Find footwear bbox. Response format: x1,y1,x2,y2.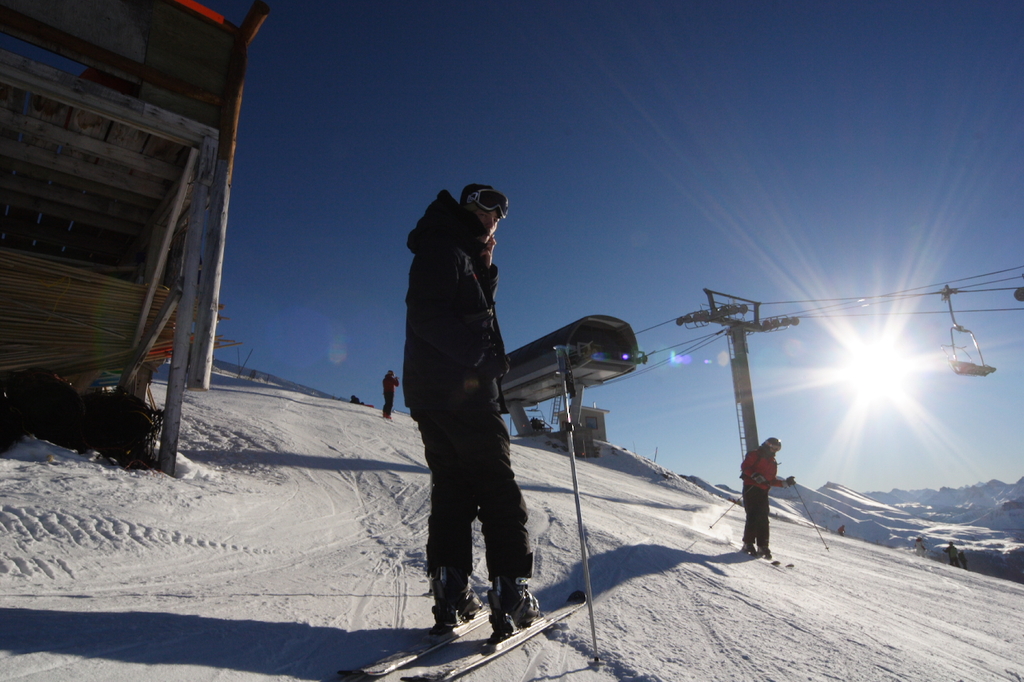
743,540,752,554.
